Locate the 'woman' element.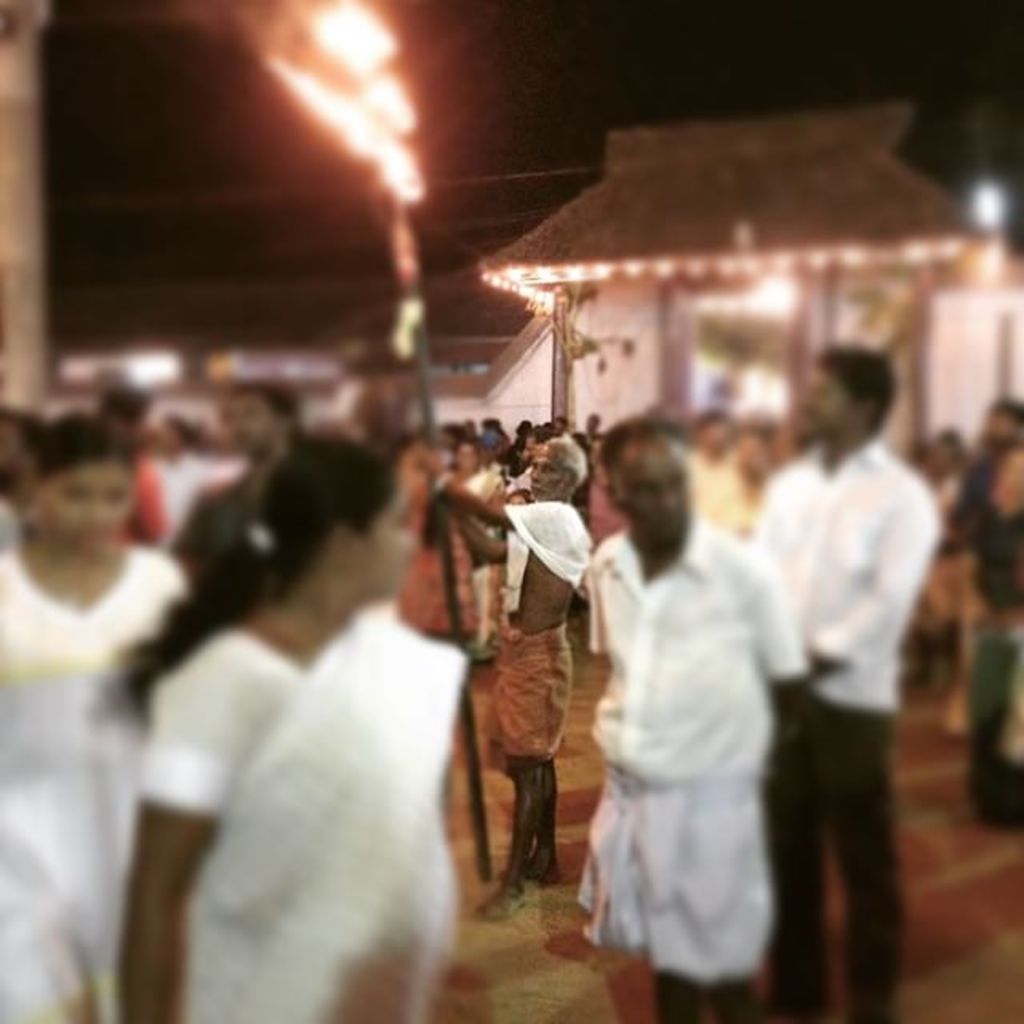
Element bbox: locate(144, 405, 523, 1023).
